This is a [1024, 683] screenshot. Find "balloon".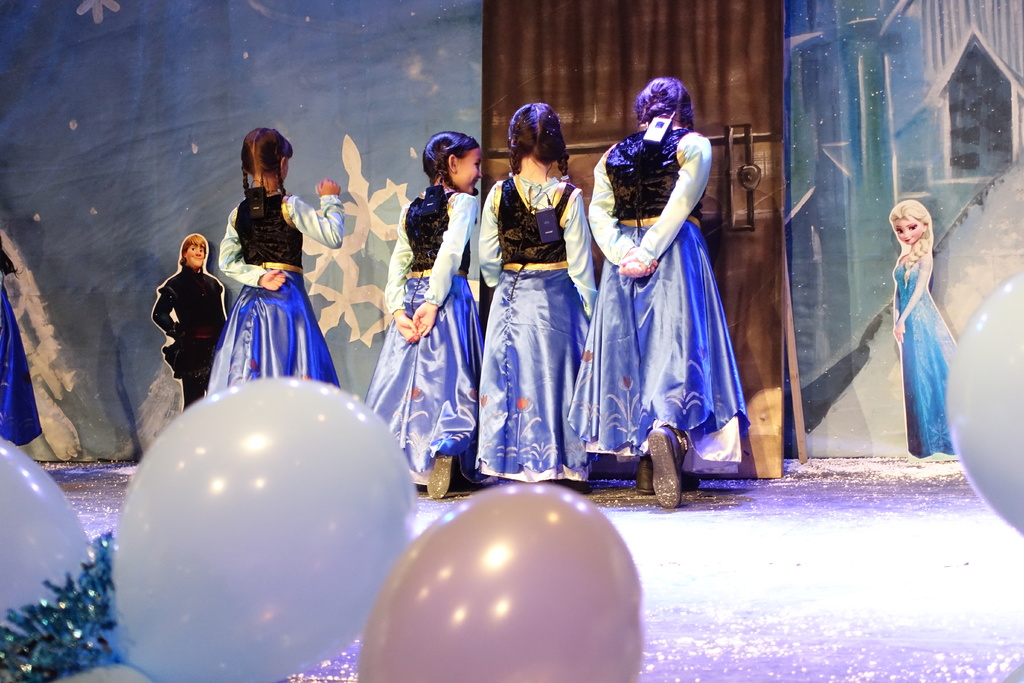
Bounding box: BBox(363, 481, 643, 682).
